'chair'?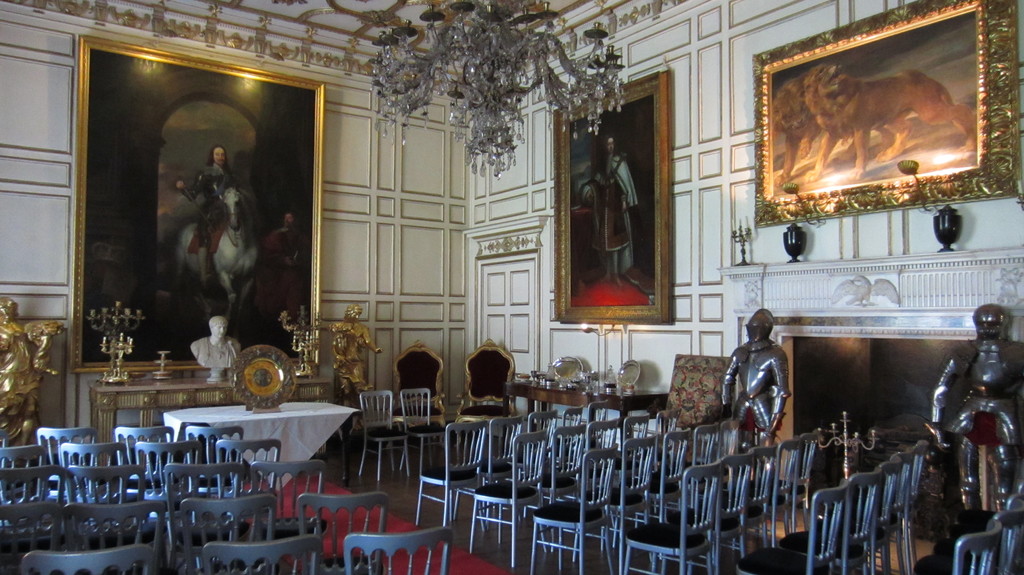
{"left": 18, "top": 546, "right": 157, "bottom": 574}
